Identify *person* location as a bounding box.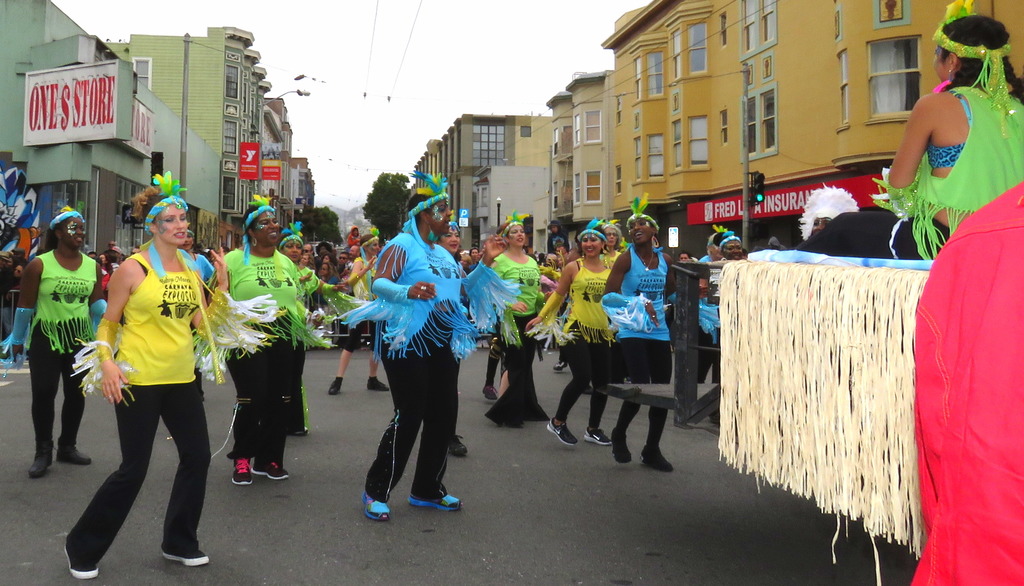
[x1=4, y1=199, x2=107, y2=484].
